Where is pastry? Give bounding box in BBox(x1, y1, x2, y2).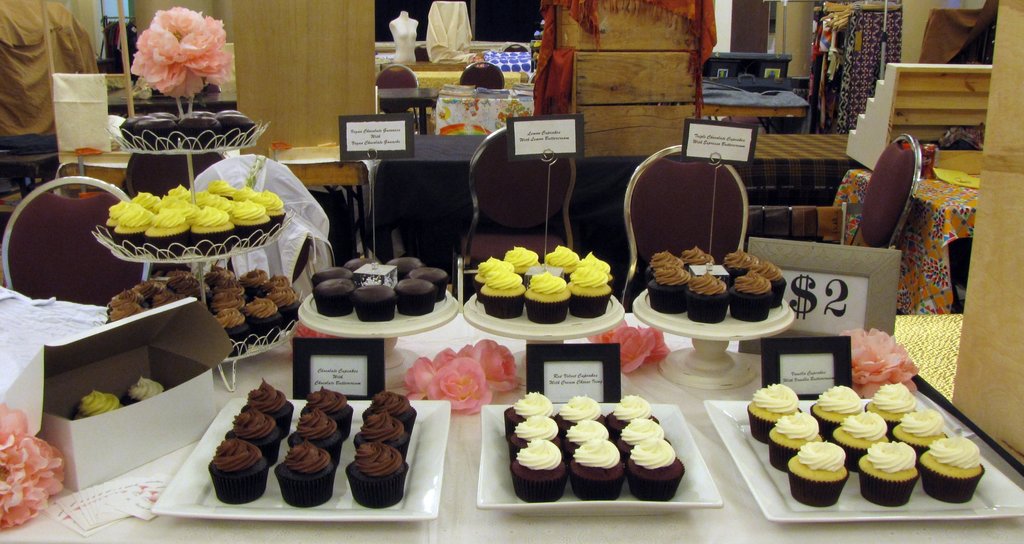
BBox(340, 259, 375, 272).
